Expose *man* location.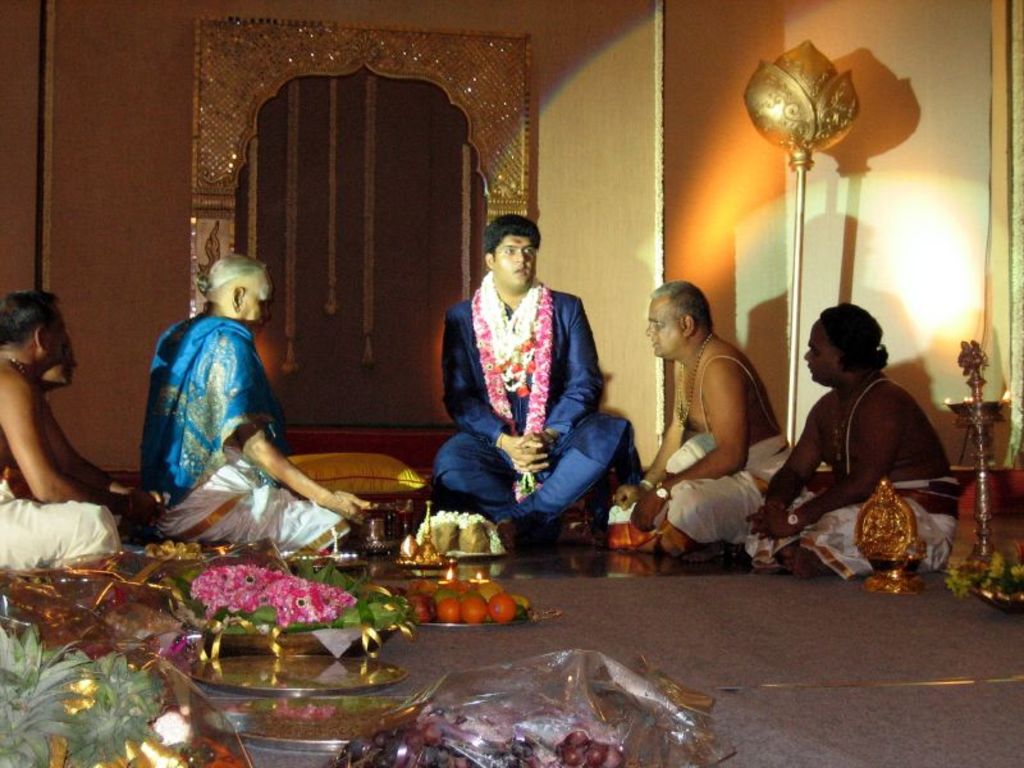
Exposed at [425,220,628,556].
